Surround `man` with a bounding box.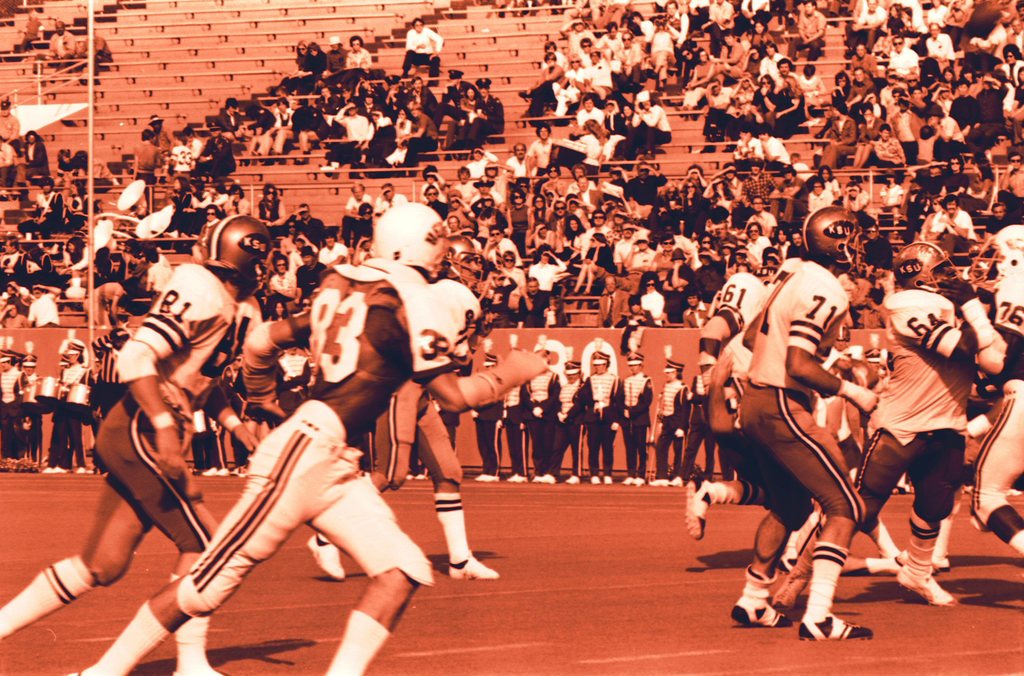
(left=582, top=211, right=609, bottom=257).
